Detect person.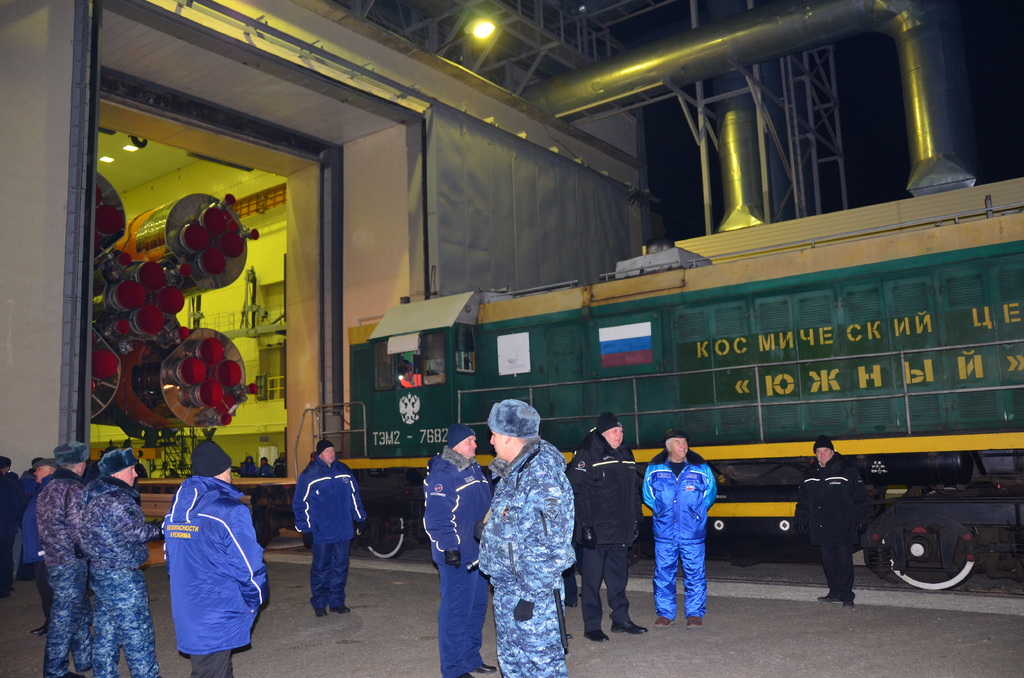
Detected at <box>161,438,273,677</box>.
